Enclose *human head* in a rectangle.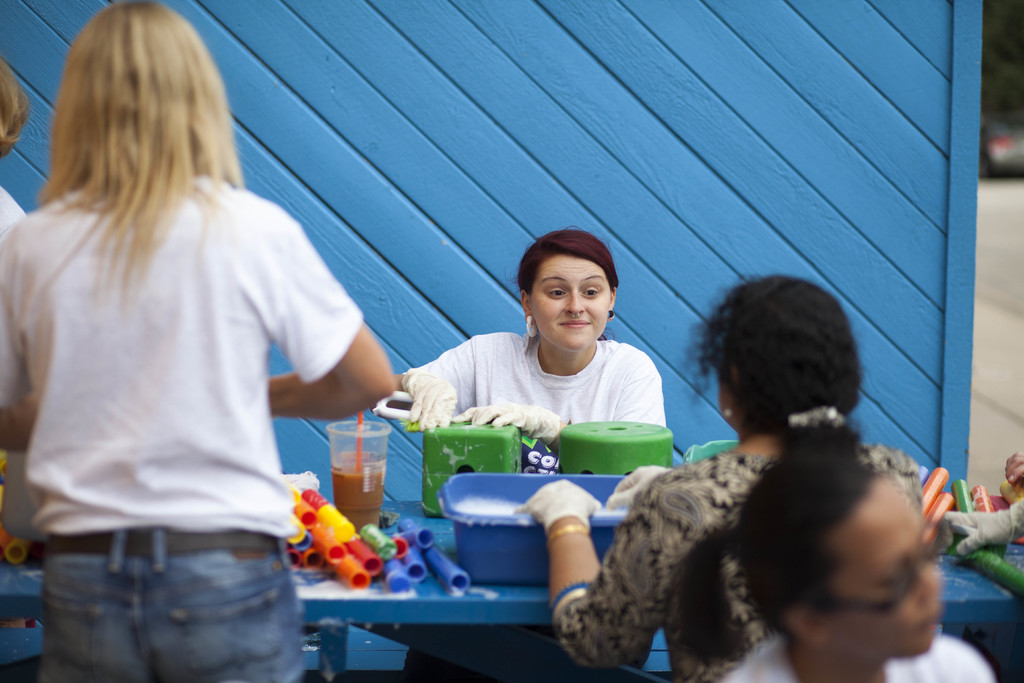
<box>0,58,32,158</box>.
